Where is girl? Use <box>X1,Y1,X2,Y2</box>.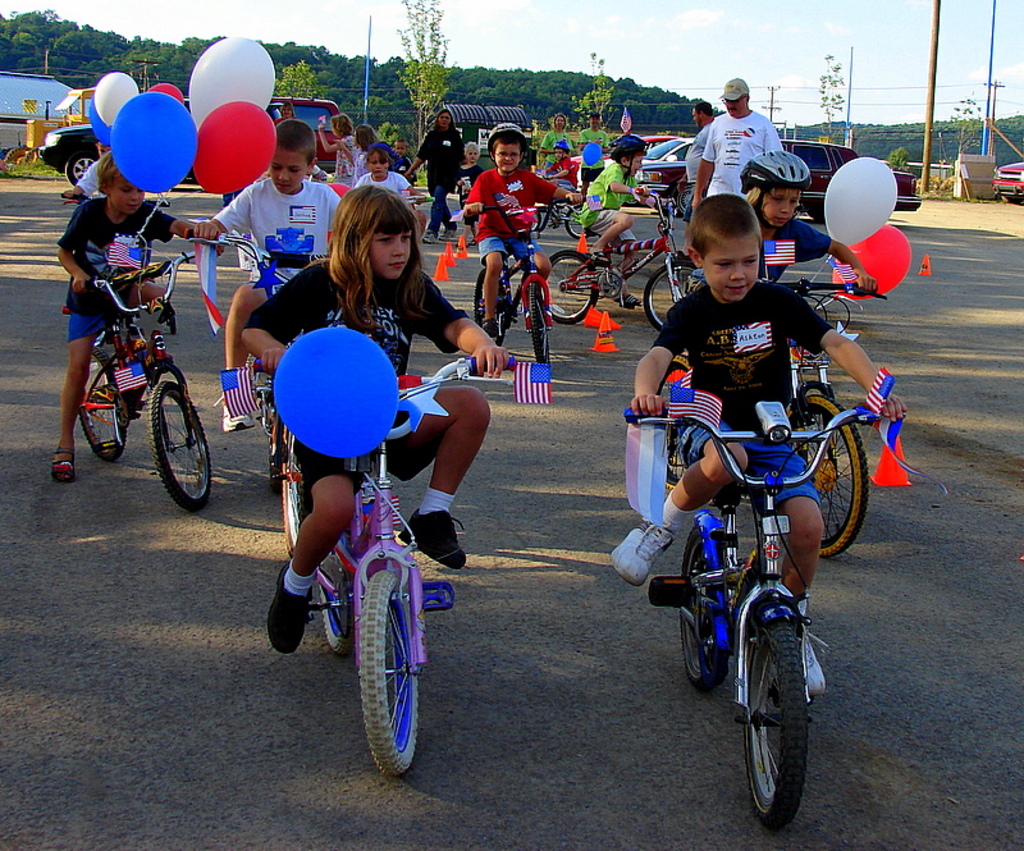
<box>454,137,488,228</box>.
